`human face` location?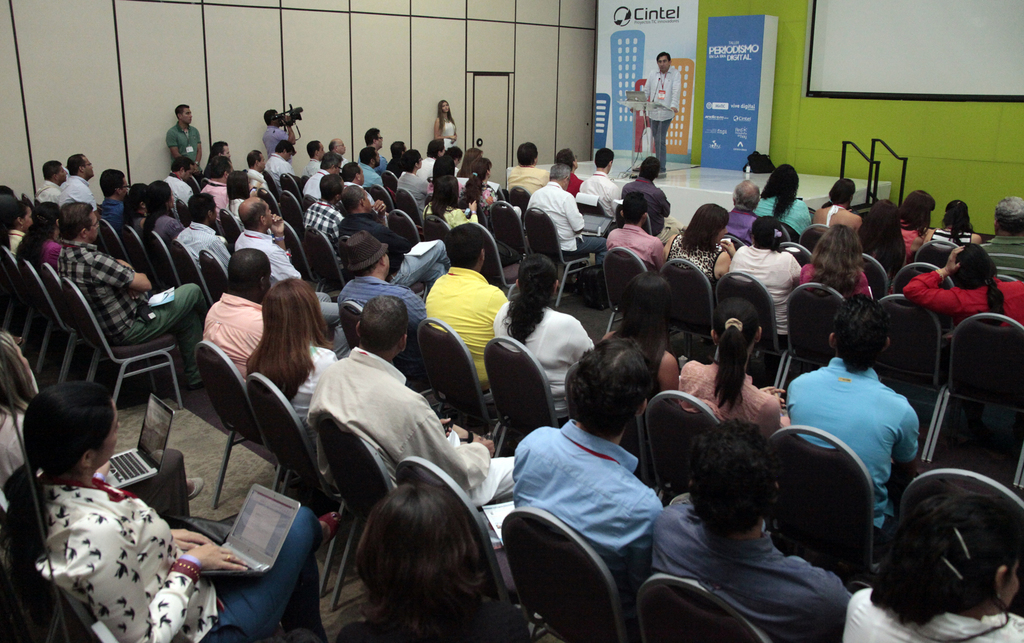
locate(375, 131, 383, 148)
